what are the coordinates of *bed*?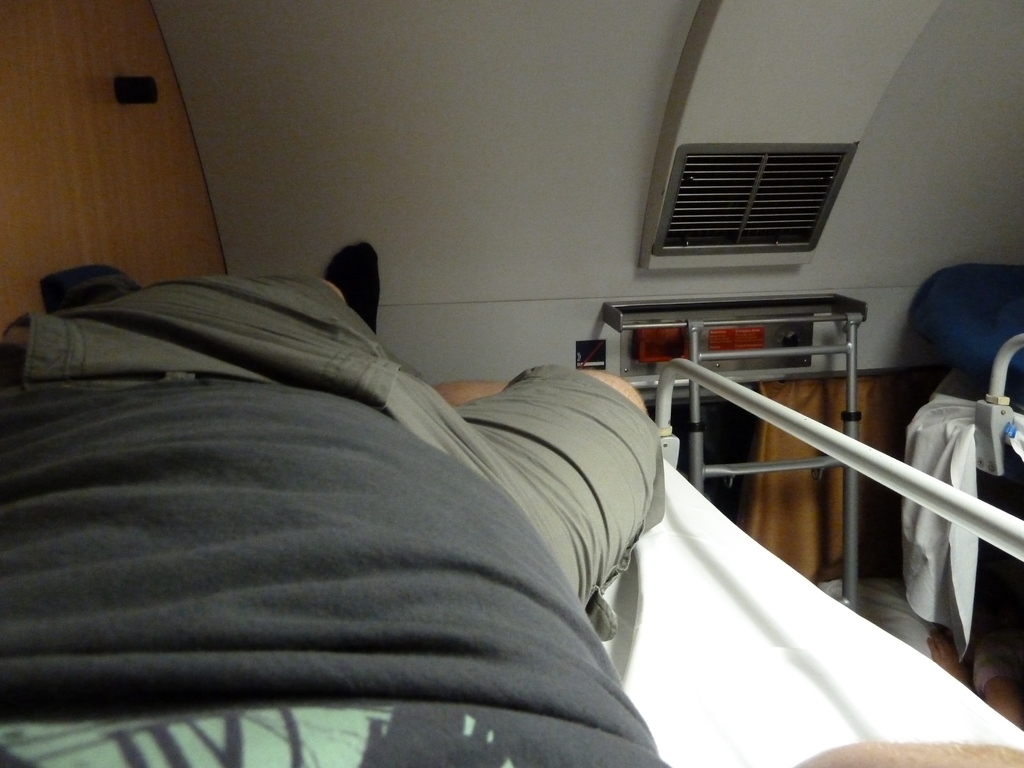
locate(467, 348, 1023, 765).
